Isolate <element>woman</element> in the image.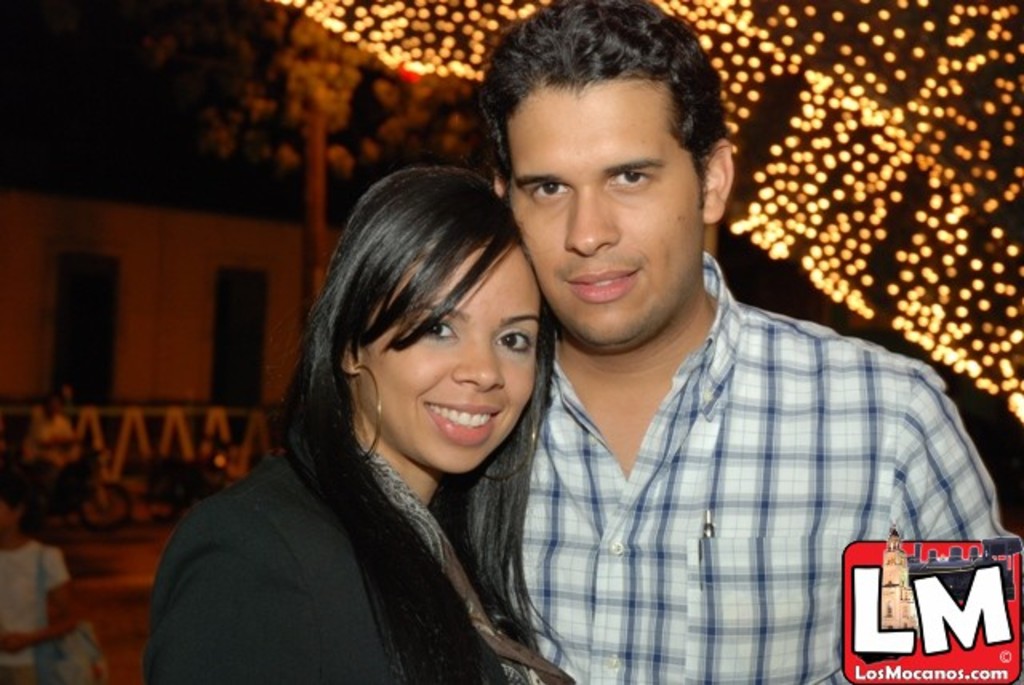
Isolated region: (0, 479, 78, 683).
